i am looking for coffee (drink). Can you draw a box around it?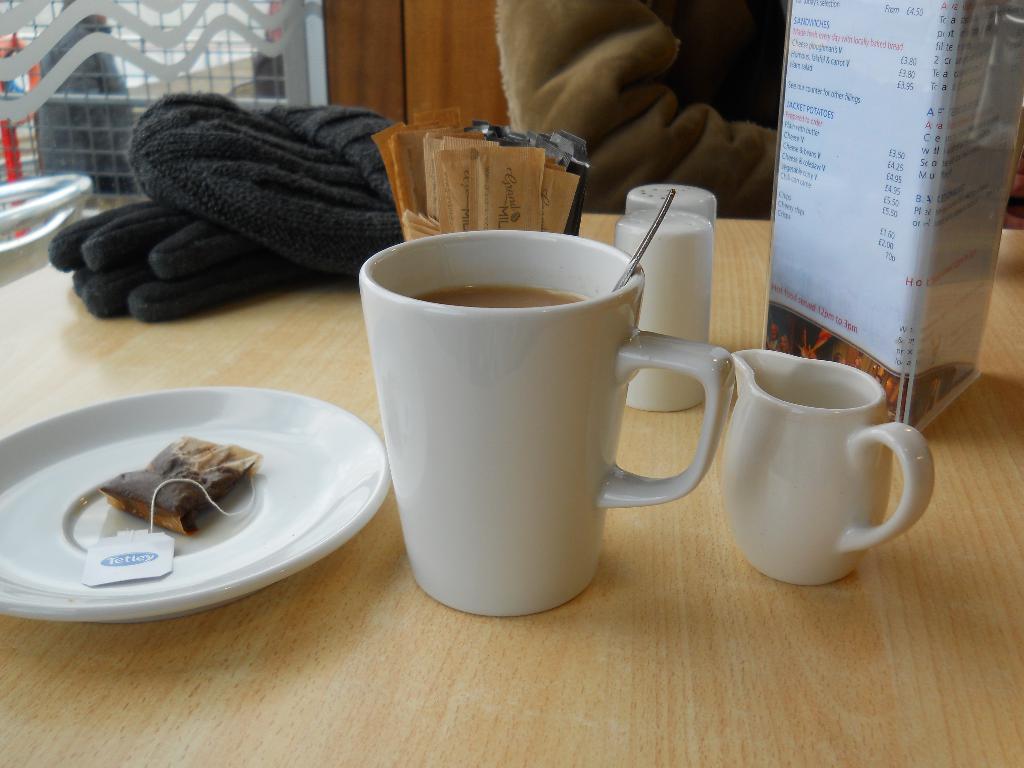
Sure, the bounding box is rect(348, 221, 714, 616).
